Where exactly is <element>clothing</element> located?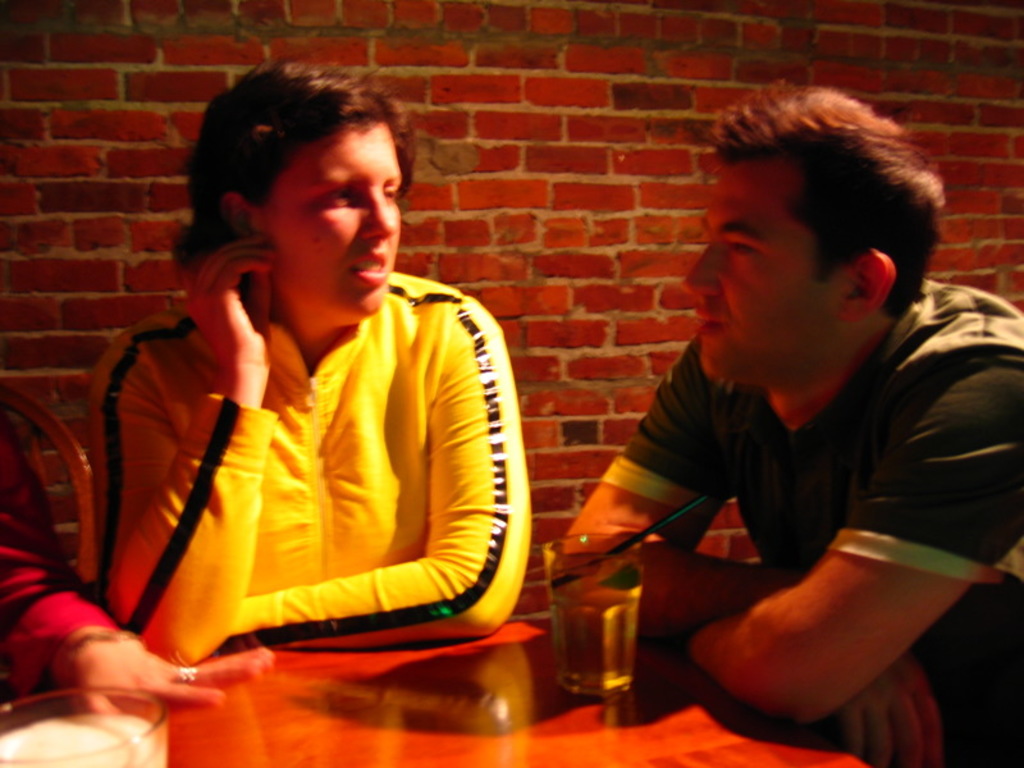
Its bounding box is l=92, t=274, r=530, b=672.
